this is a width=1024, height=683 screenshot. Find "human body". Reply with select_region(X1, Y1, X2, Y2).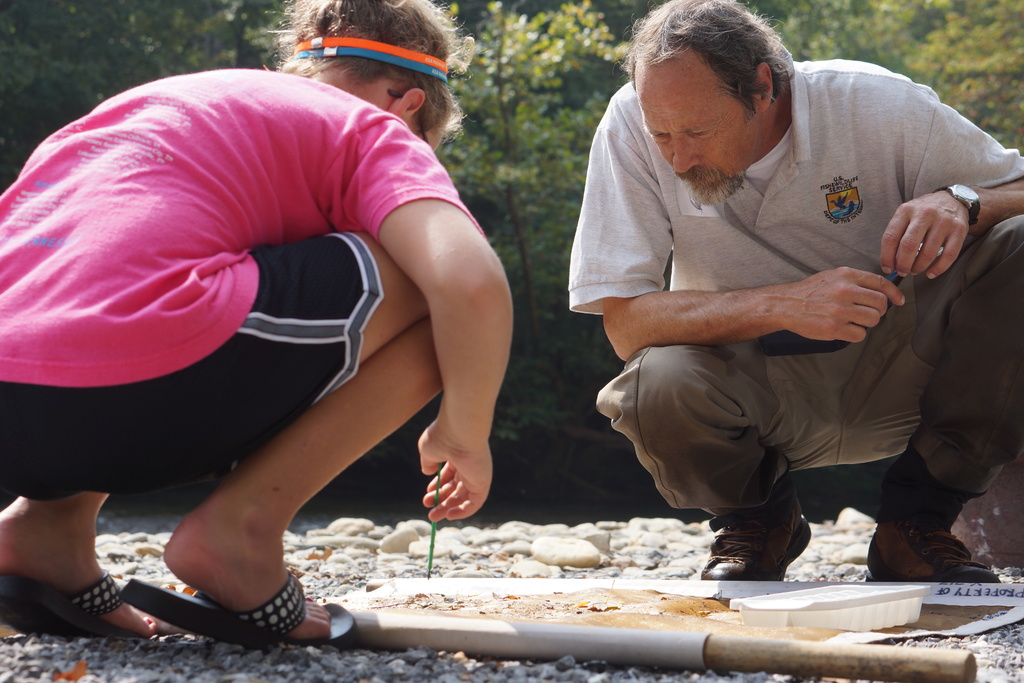
select_region(22, 9, 537, 629).
